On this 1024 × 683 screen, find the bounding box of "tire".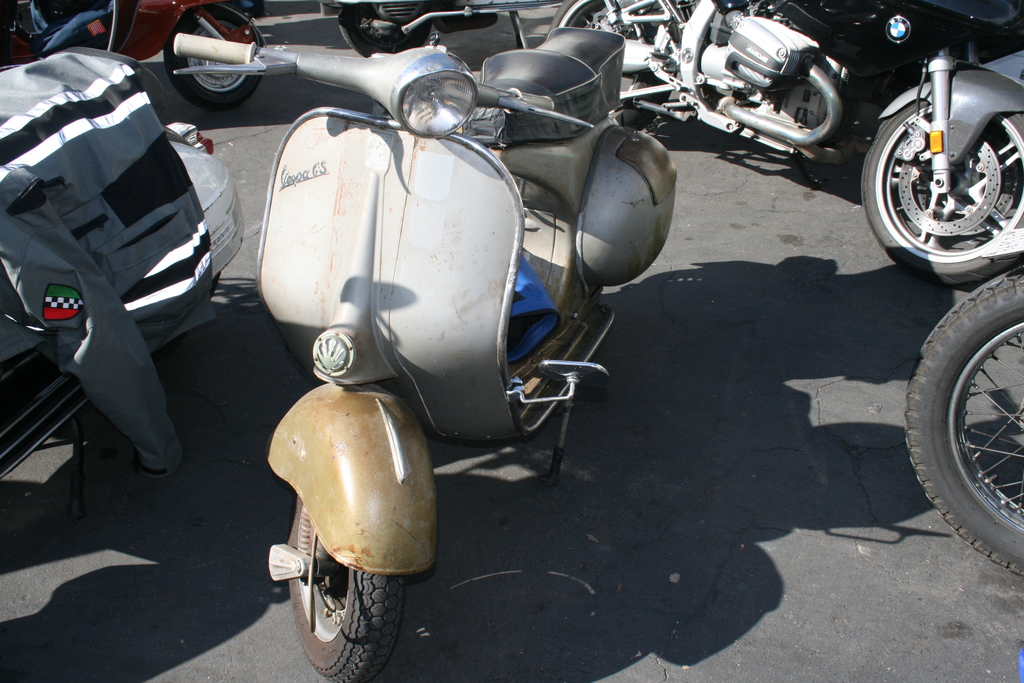
Bounding box: pyautogui.locateOnScreen(860, 99, 1023, 290).
